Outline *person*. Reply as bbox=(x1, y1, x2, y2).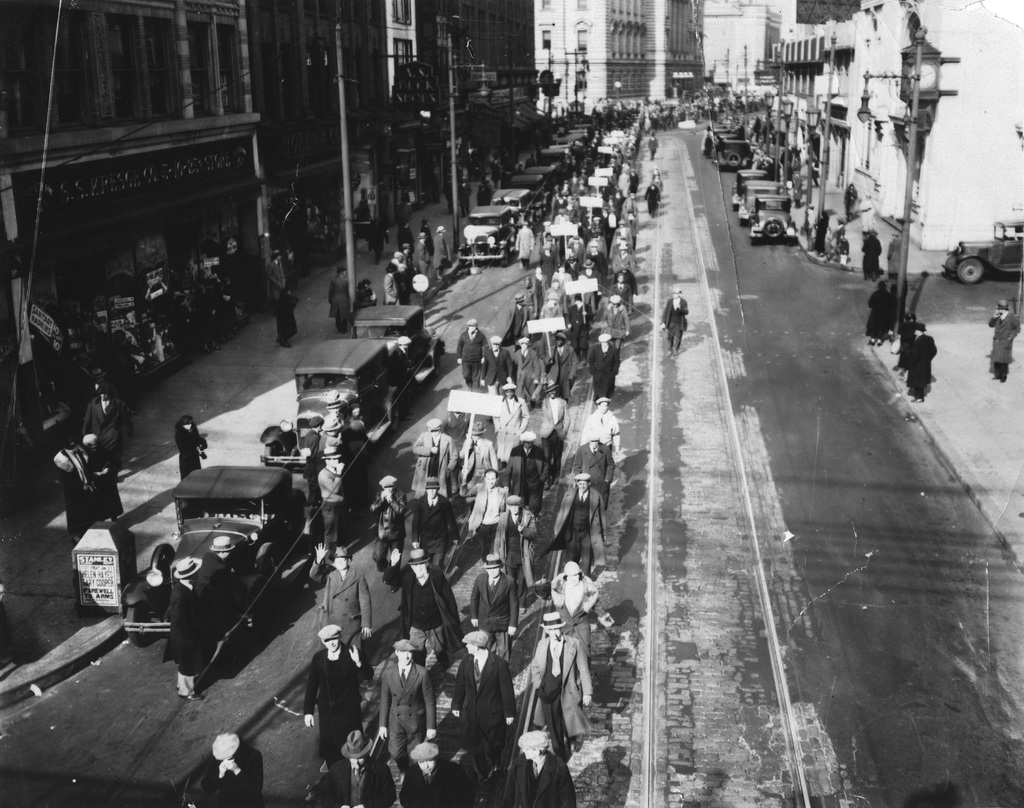
bbox=(401, 741, 476, 806).
